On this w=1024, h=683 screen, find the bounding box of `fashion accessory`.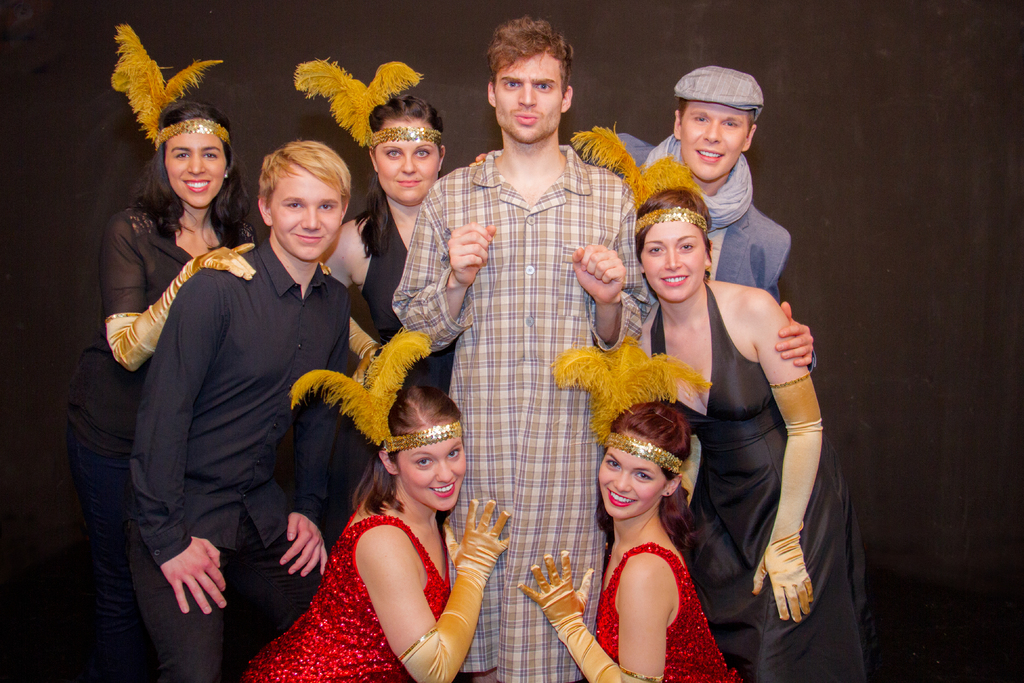
Bounding box: pyautogui.locateOnScreen(394, 501, 522, 682).
